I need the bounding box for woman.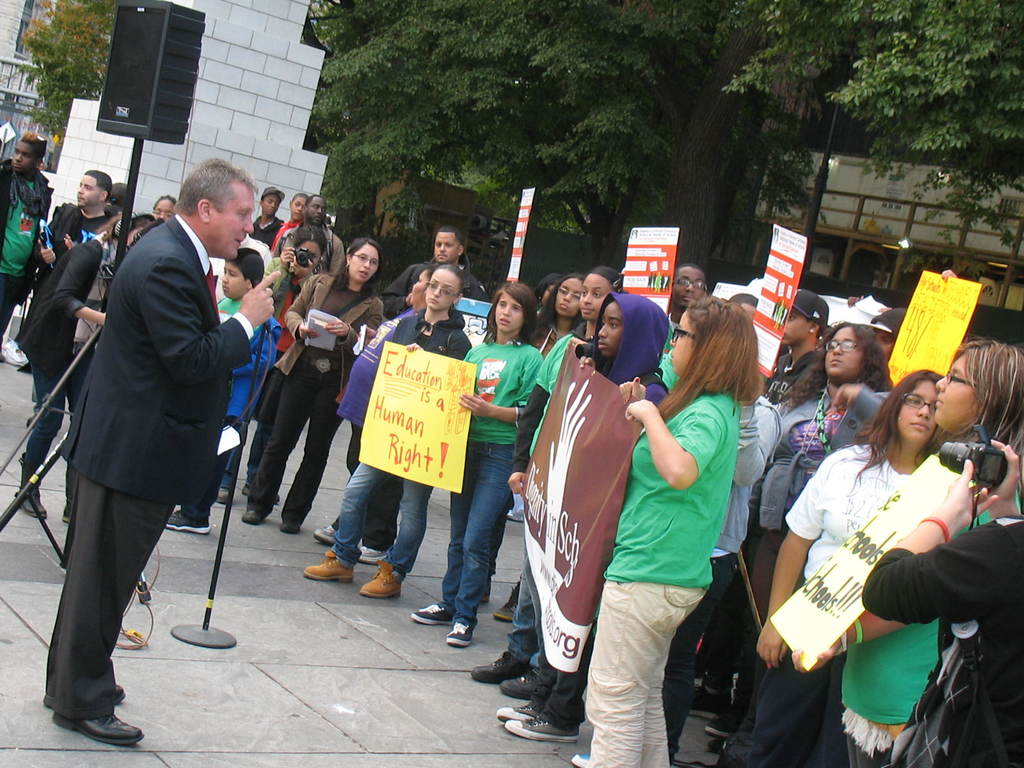
Here it is: x1=0 y1=120 x2=59 y2=364.
